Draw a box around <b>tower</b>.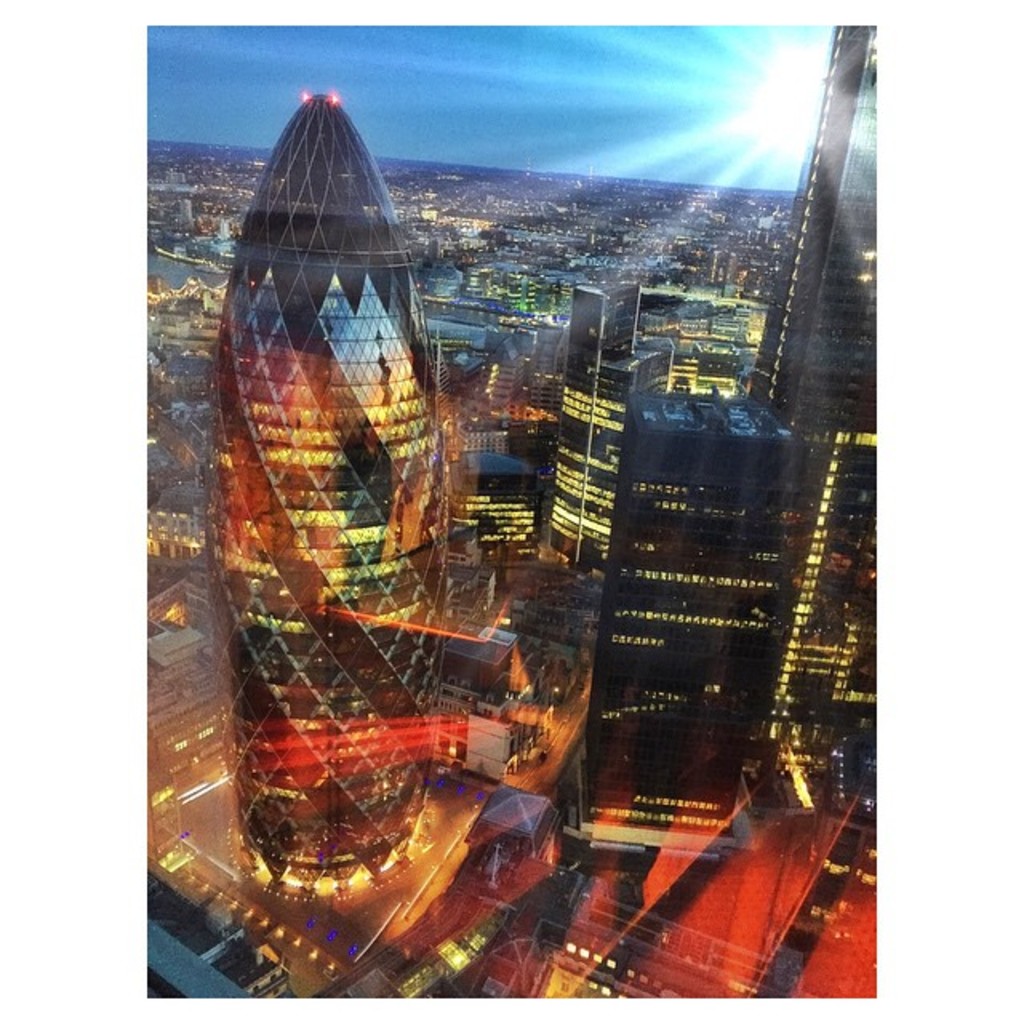
crop(581, 24, 885, 840).
